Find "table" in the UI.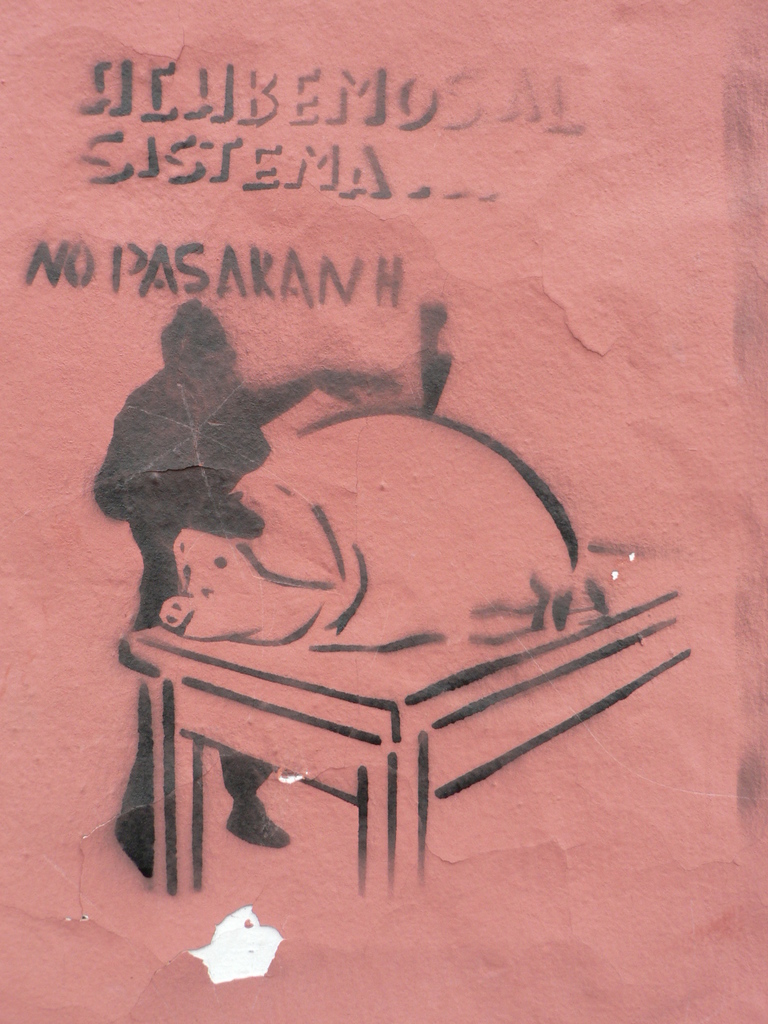
UI element at <box>126,532,702,910</box>.
